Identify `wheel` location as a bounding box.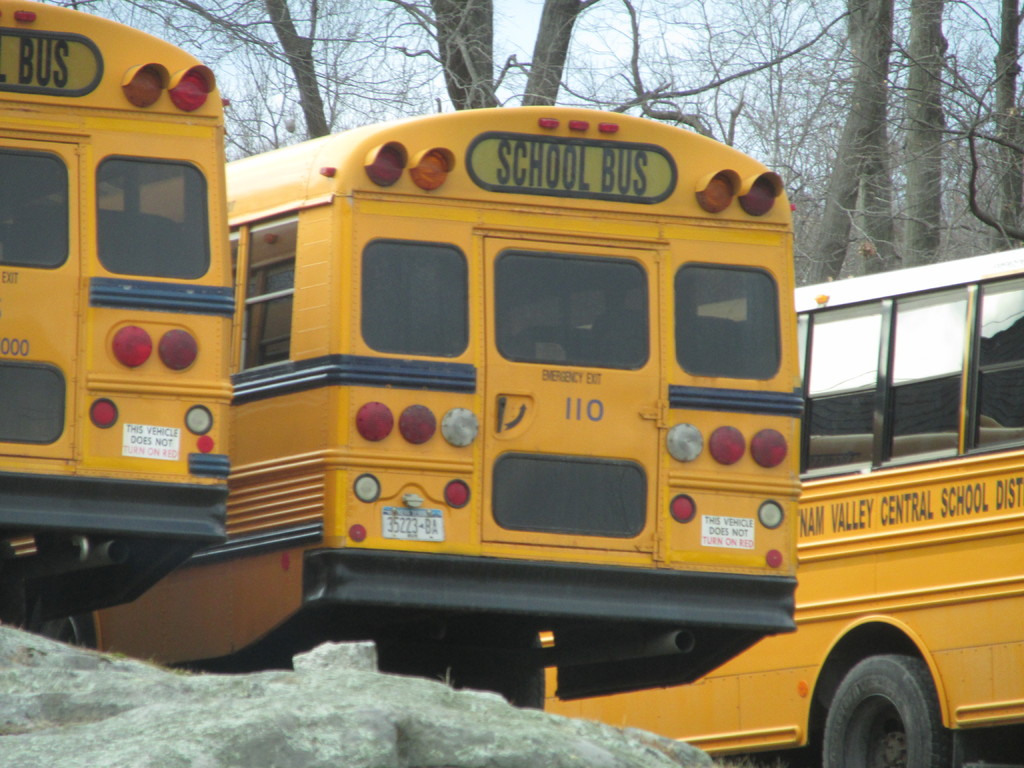
20/616/91/648.
